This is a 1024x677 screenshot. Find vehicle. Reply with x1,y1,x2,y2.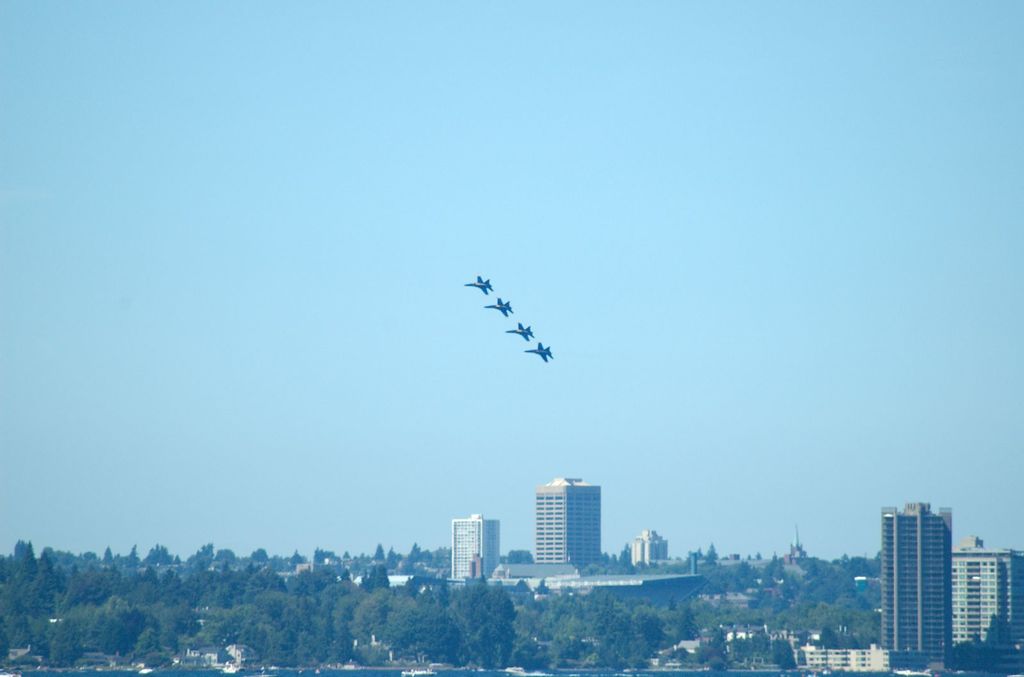
482,297,515,317.
